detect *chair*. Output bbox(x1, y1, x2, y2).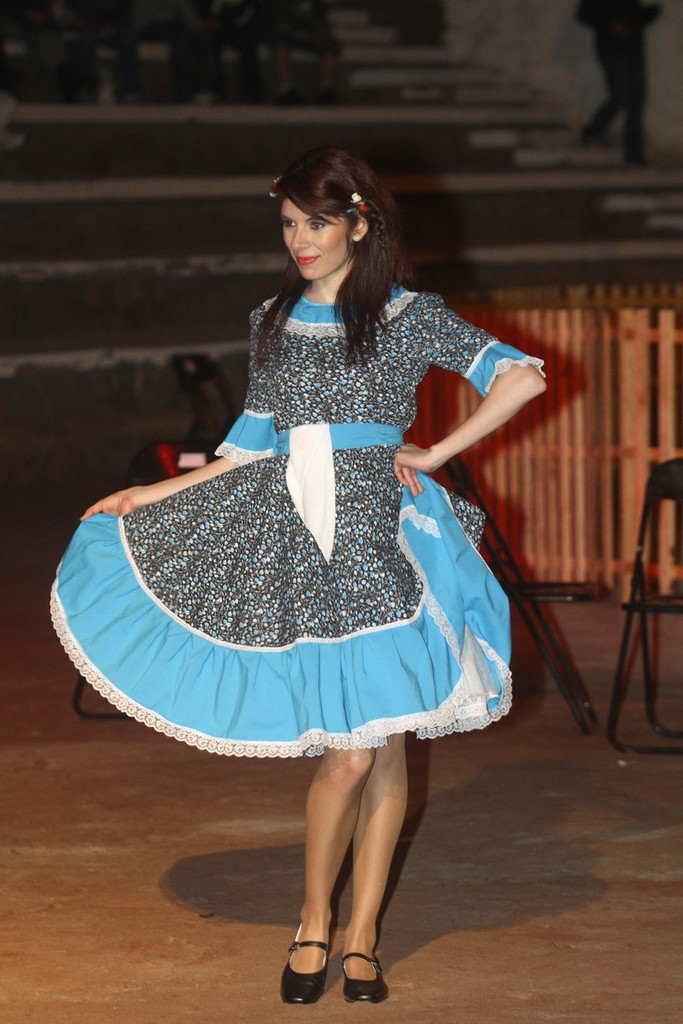
bbox(438, 448, 615, 737).
